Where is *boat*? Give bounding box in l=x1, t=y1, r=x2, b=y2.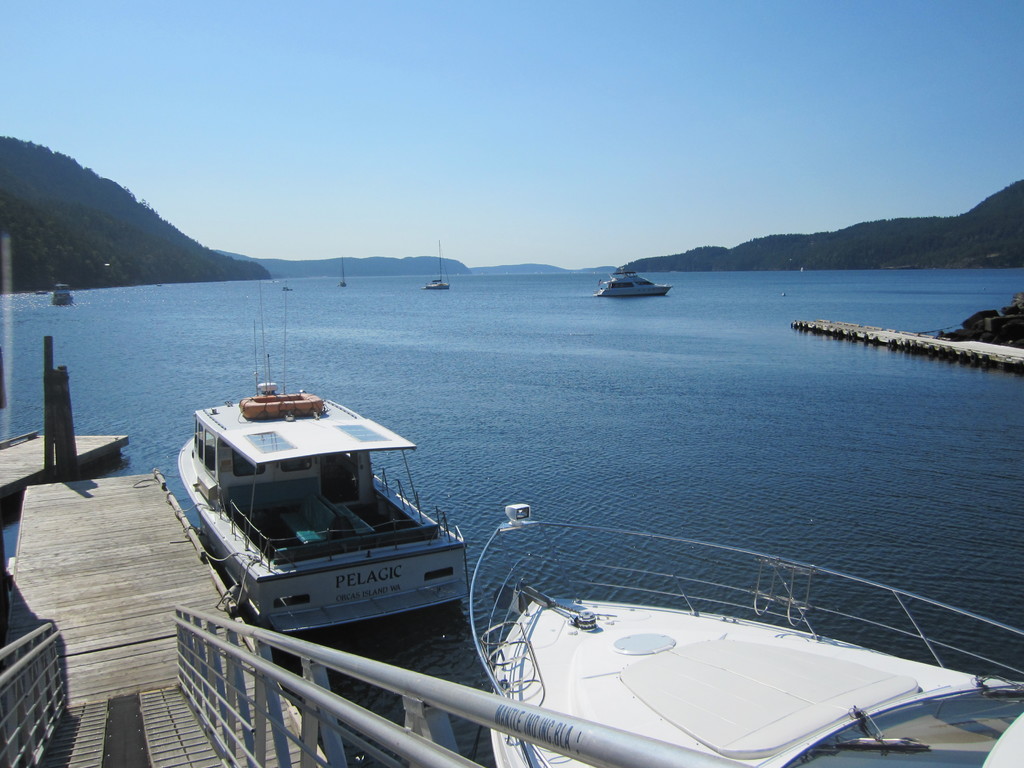
l=593, t=267, r=675, b=304.
